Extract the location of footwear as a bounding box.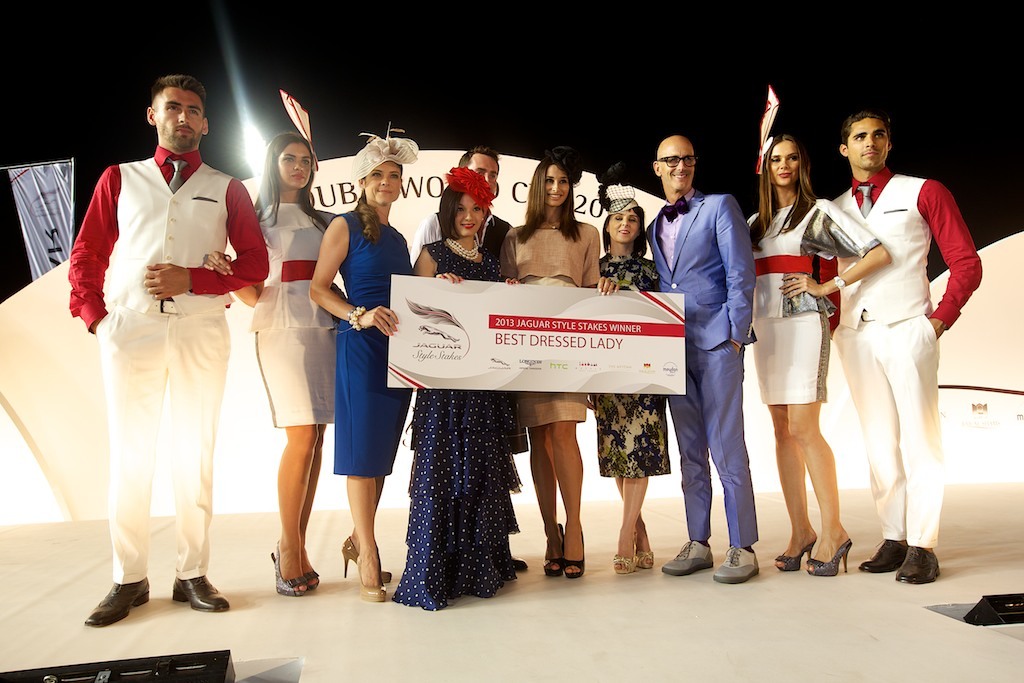
(x1=712, y1=543, x2=763, y2=583).
